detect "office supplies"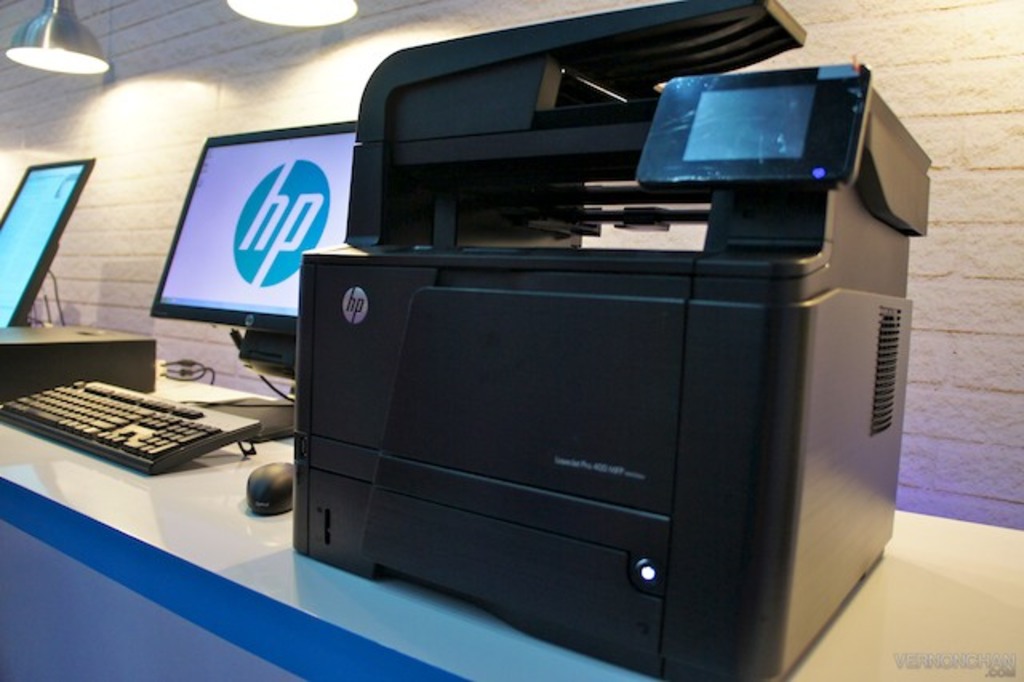
box=[0, 322, 158, 410]
